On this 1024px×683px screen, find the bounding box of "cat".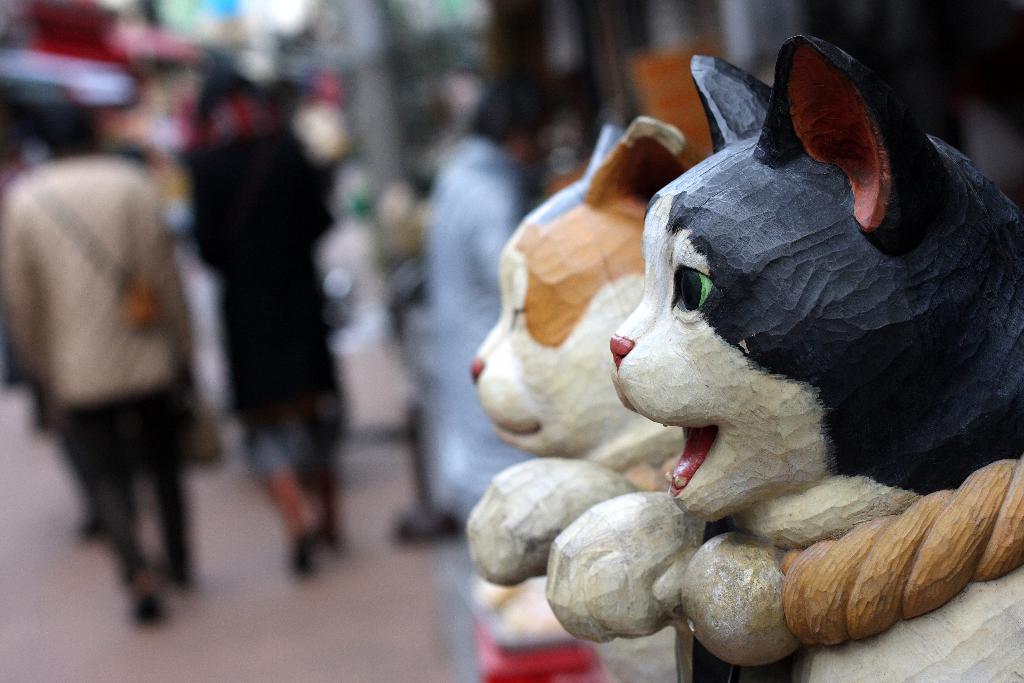
Bounding box: <bbox>464, 115, 687, 584</bbox>.
